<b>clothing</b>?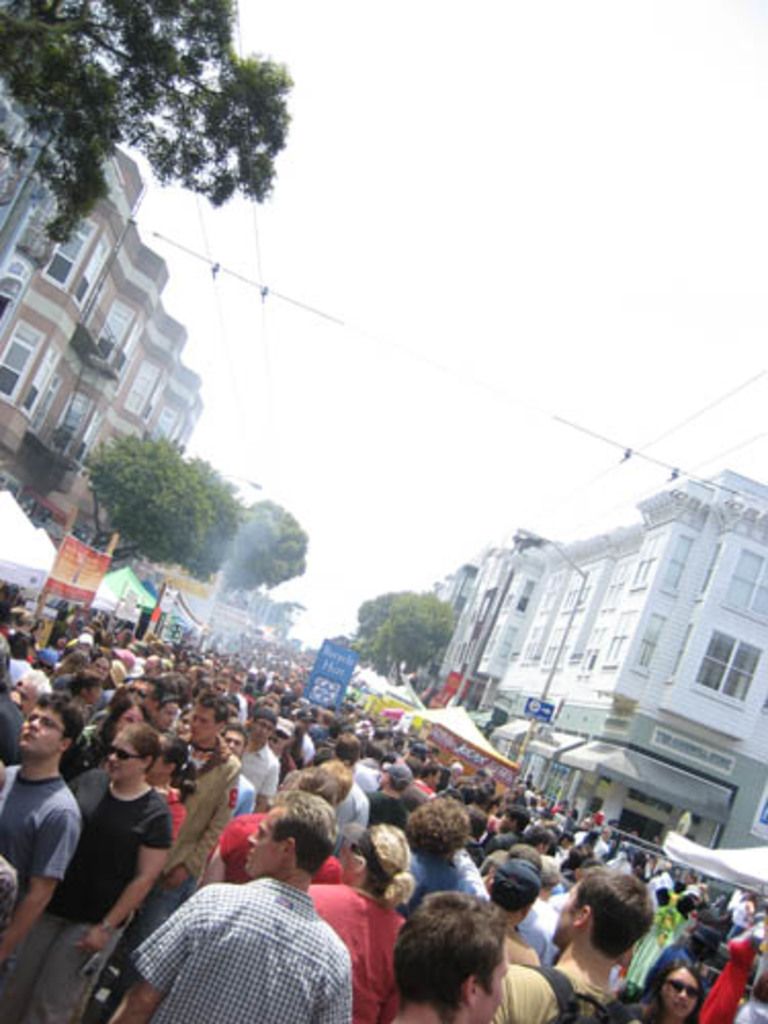
[55,770,172,924]
